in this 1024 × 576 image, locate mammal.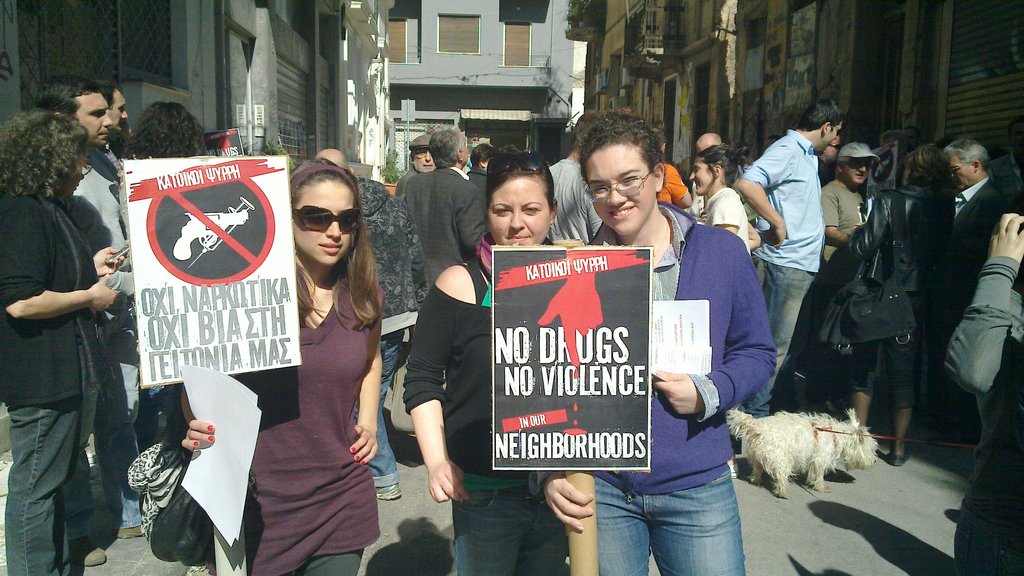
Bounding box: {"left": 722, "top": 405, "right": 880, "bottom": 498}.
